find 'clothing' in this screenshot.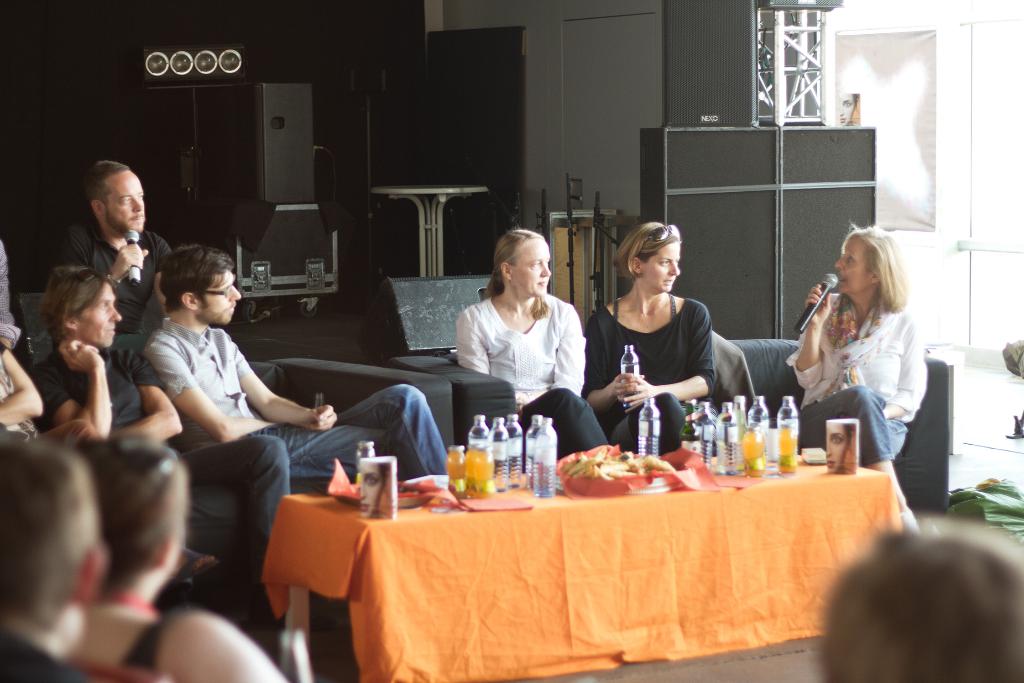
The bounding box for 'clothing' is [x1=580, y1=293, x2=714, y2=451].
